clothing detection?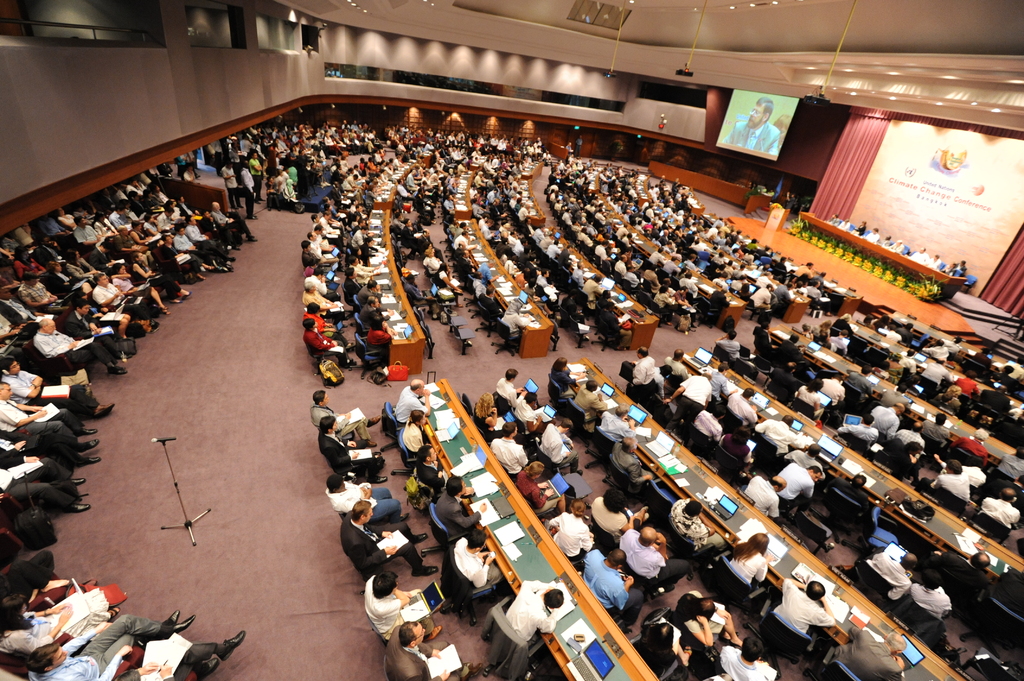
BBox(719, 122, 780, 155)
